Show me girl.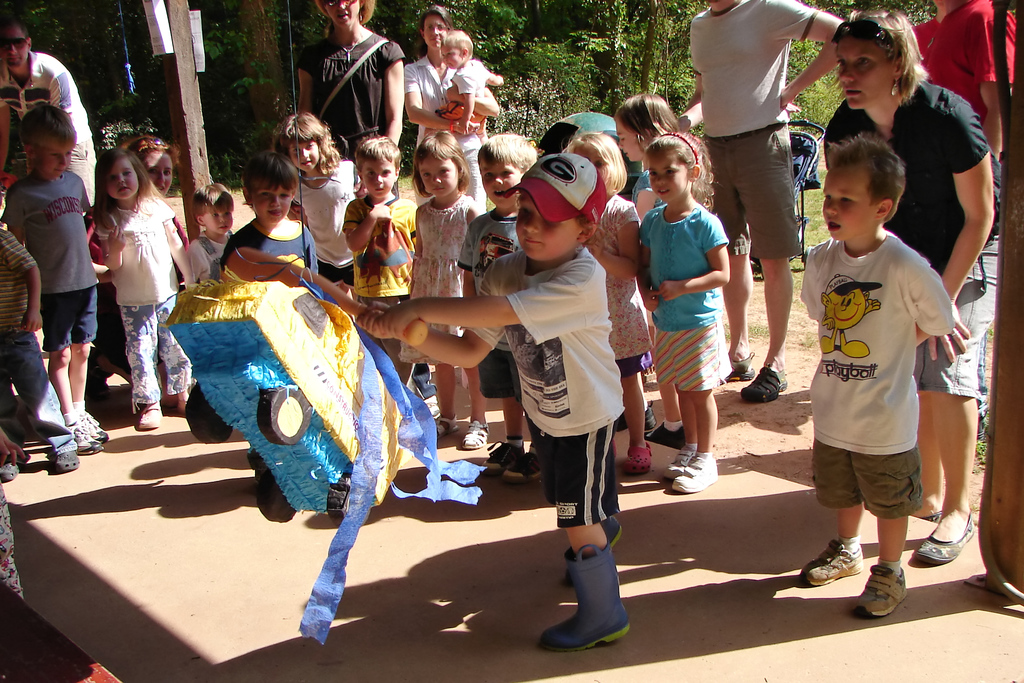
girl is here: 282 104 360 281.
